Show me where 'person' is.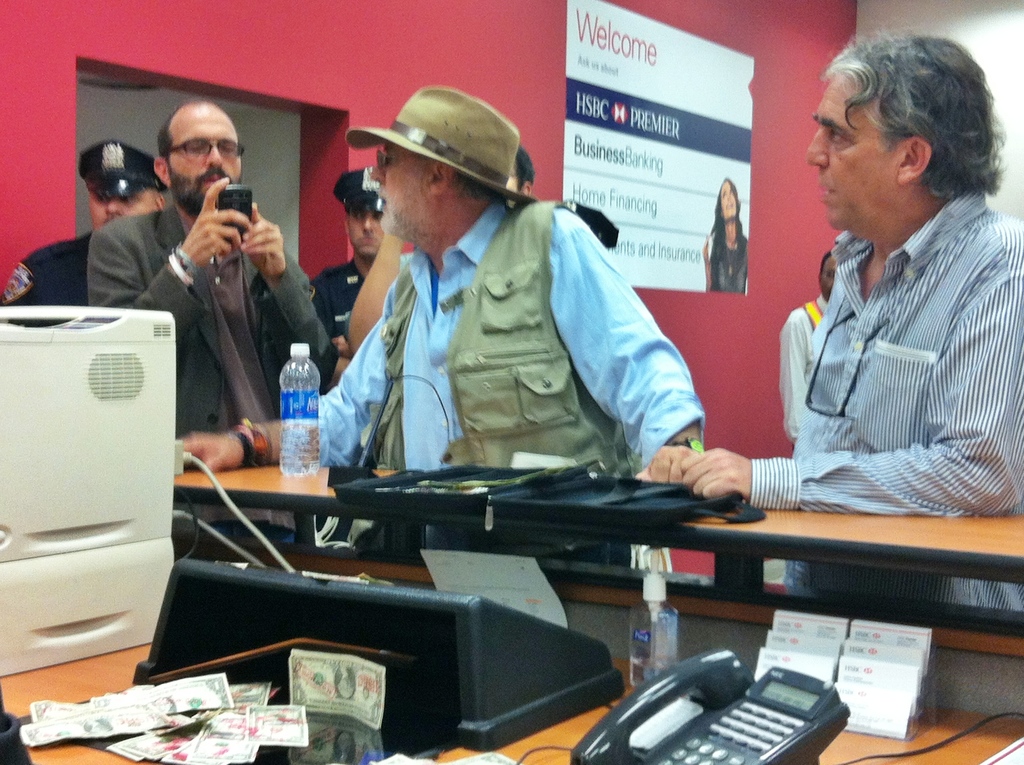
'person' is at <bbox>678, 22, 1023, 728</bbox>.
